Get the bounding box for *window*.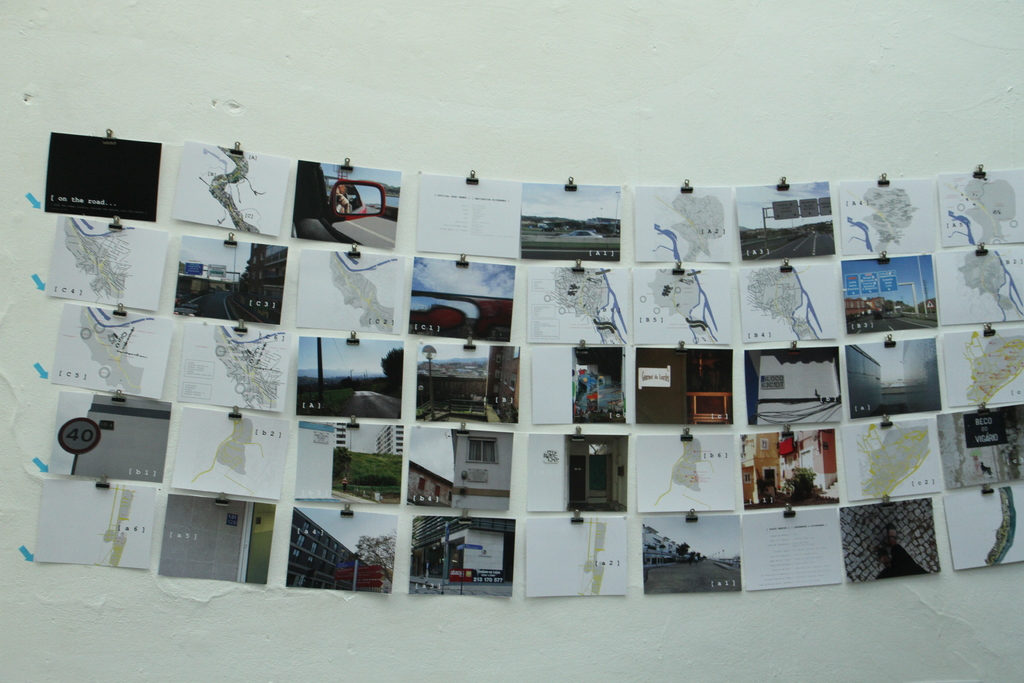
bbox=[342, 549, 349, 559].
